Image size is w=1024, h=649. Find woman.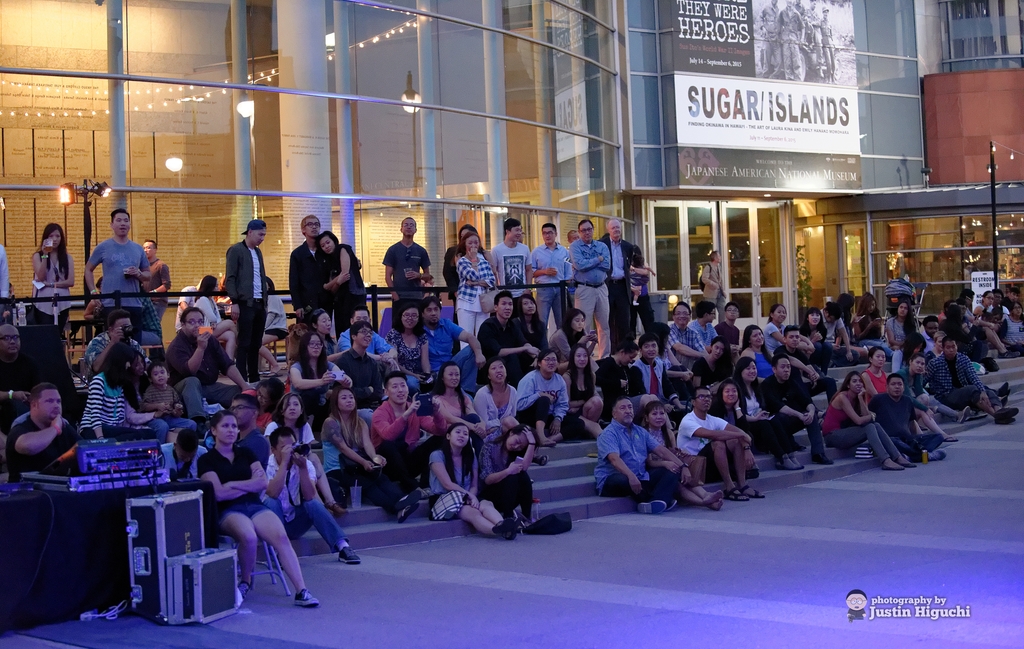
crop(884, 300, 917, 352).
